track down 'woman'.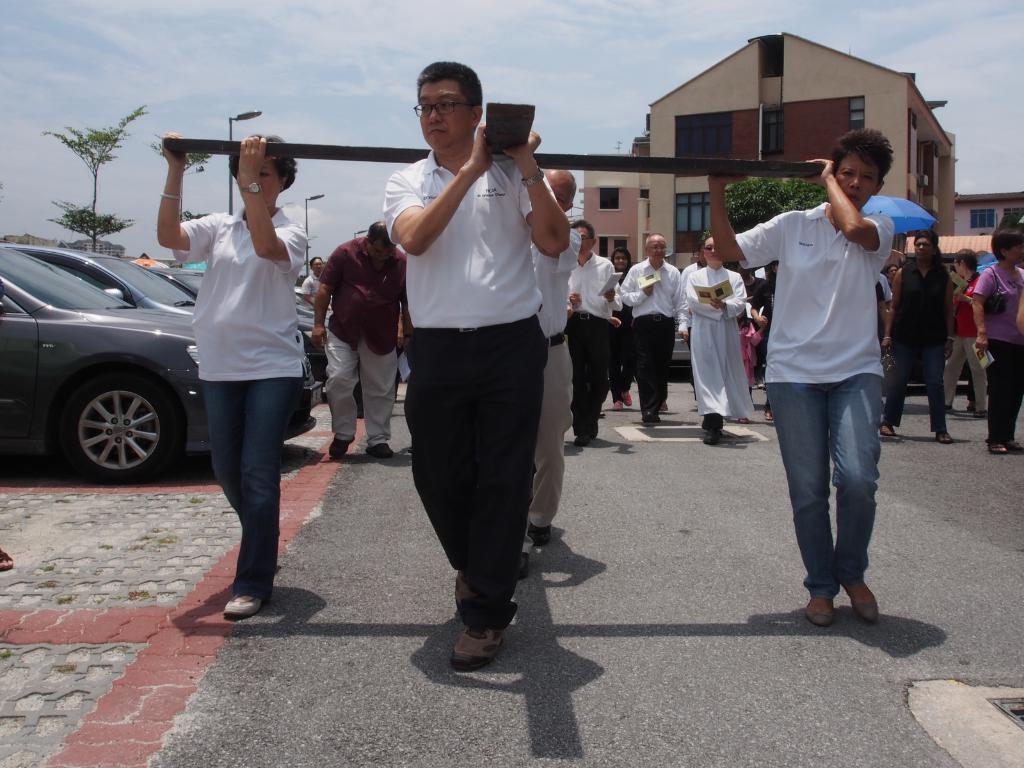
Tracked to {"x1": 751, "y1": 260, "x2": 776, "y2": 420}.
